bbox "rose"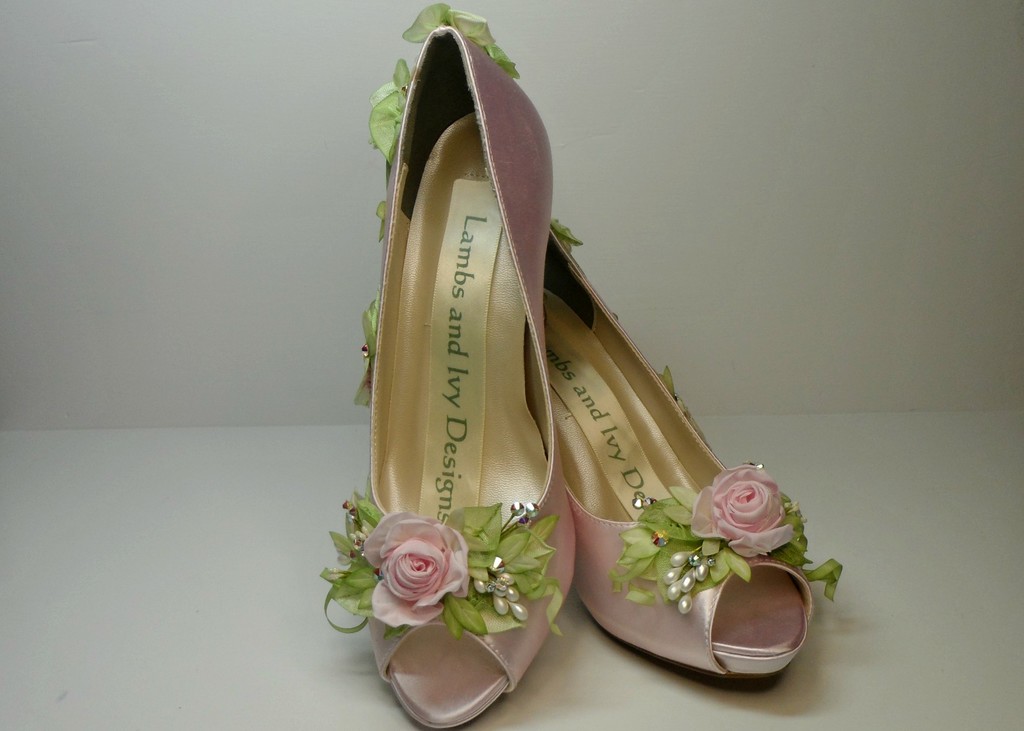
rect(687, 469, 795, 554)
